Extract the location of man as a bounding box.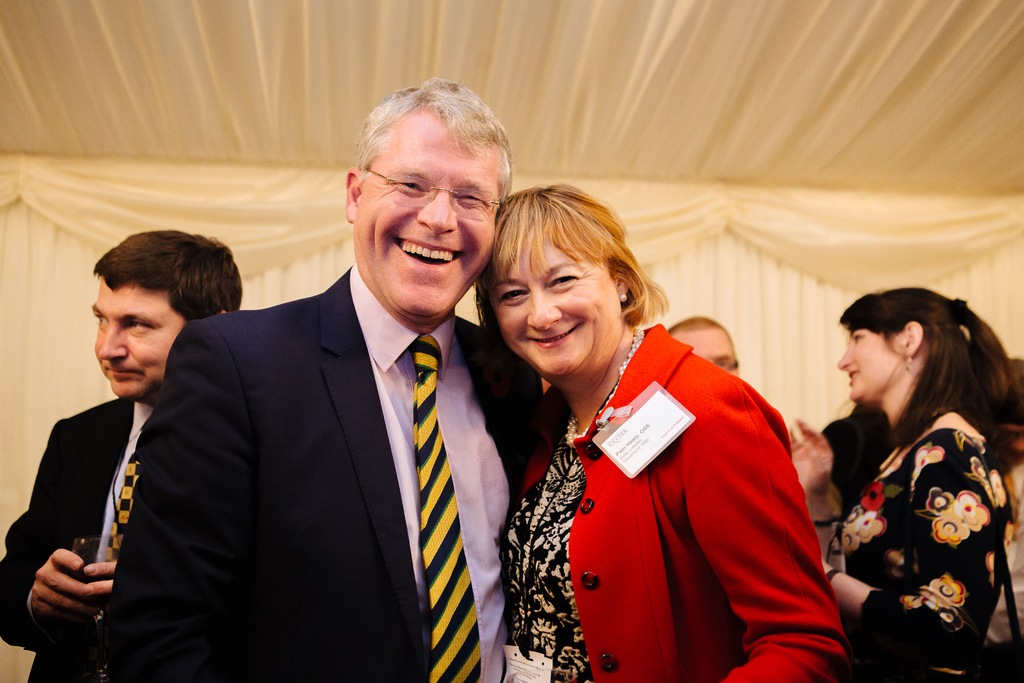
crop(0, 227, 246, 682).
